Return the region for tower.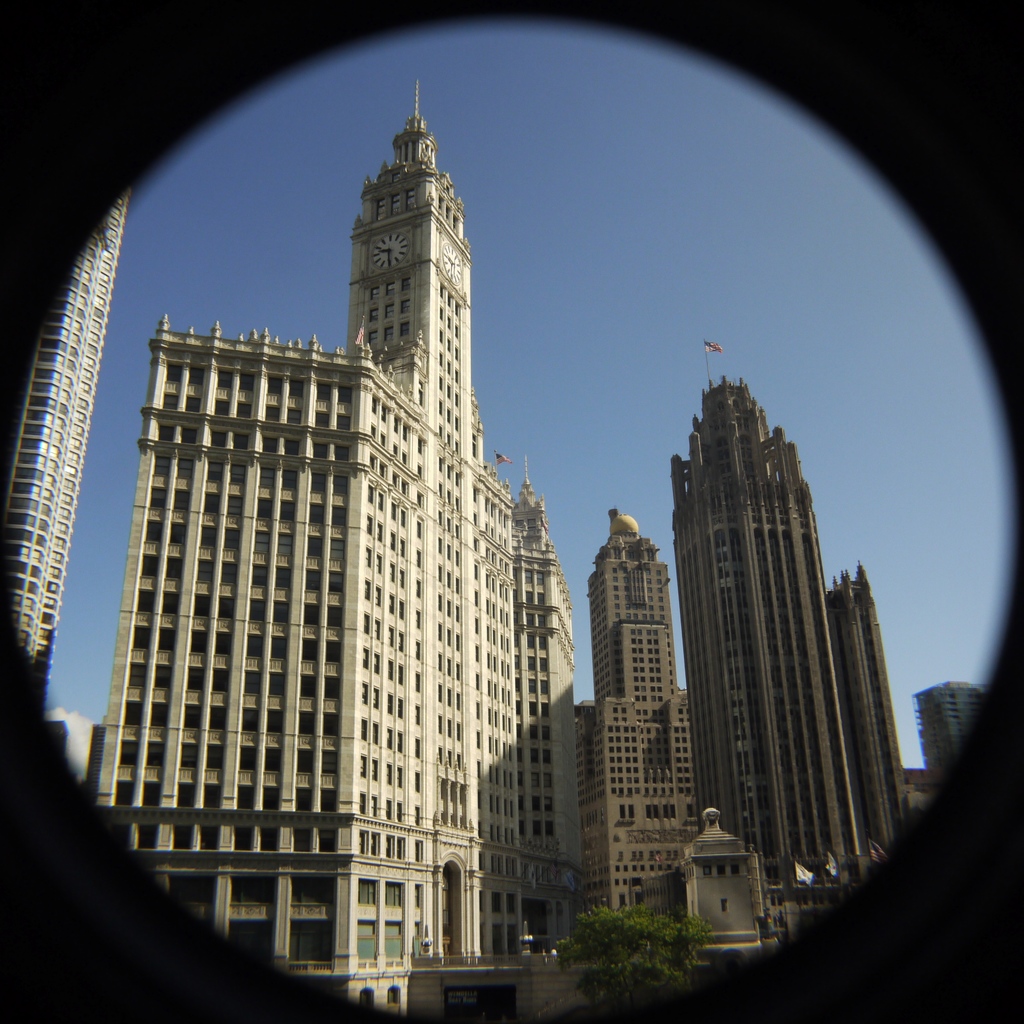
<box>562,512,698,923</box>.
